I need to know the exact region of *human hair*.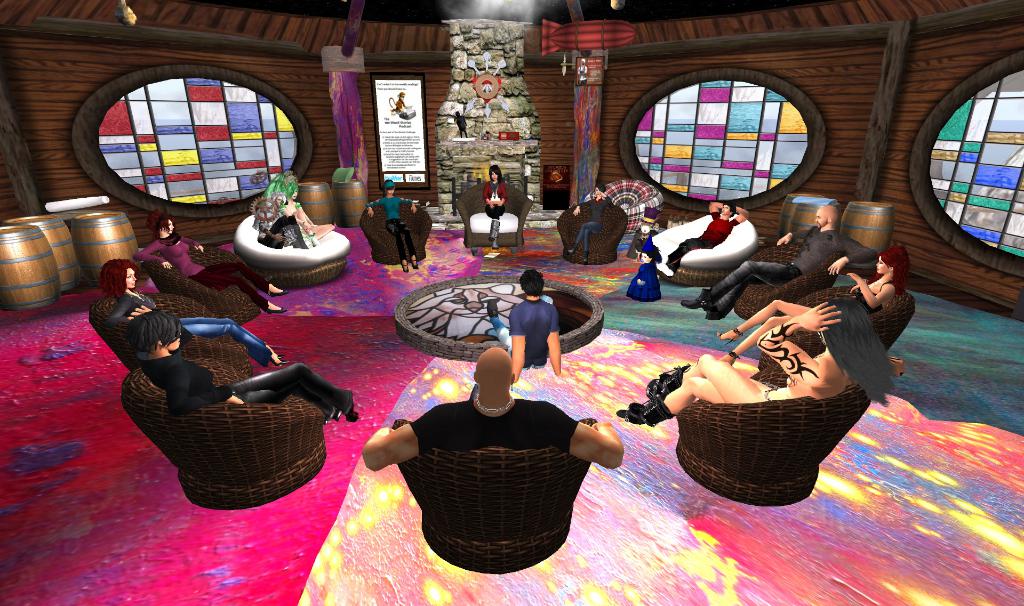
Region: [125, 308, 183, 360].
